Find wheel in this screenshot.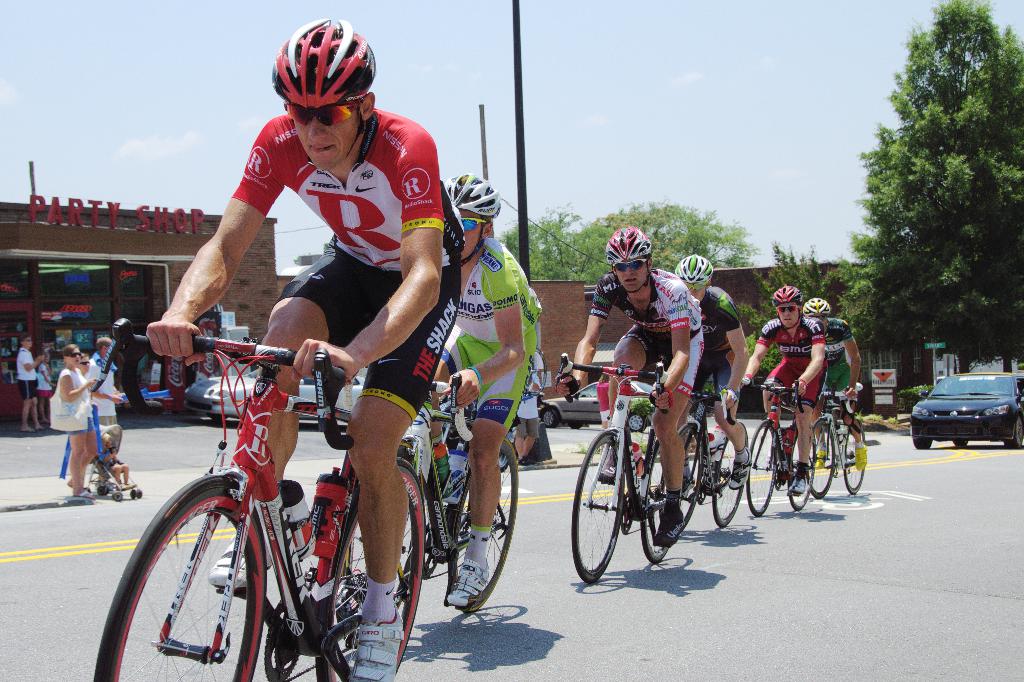
The bounding box for wheel is 1011:414:1023:449.
